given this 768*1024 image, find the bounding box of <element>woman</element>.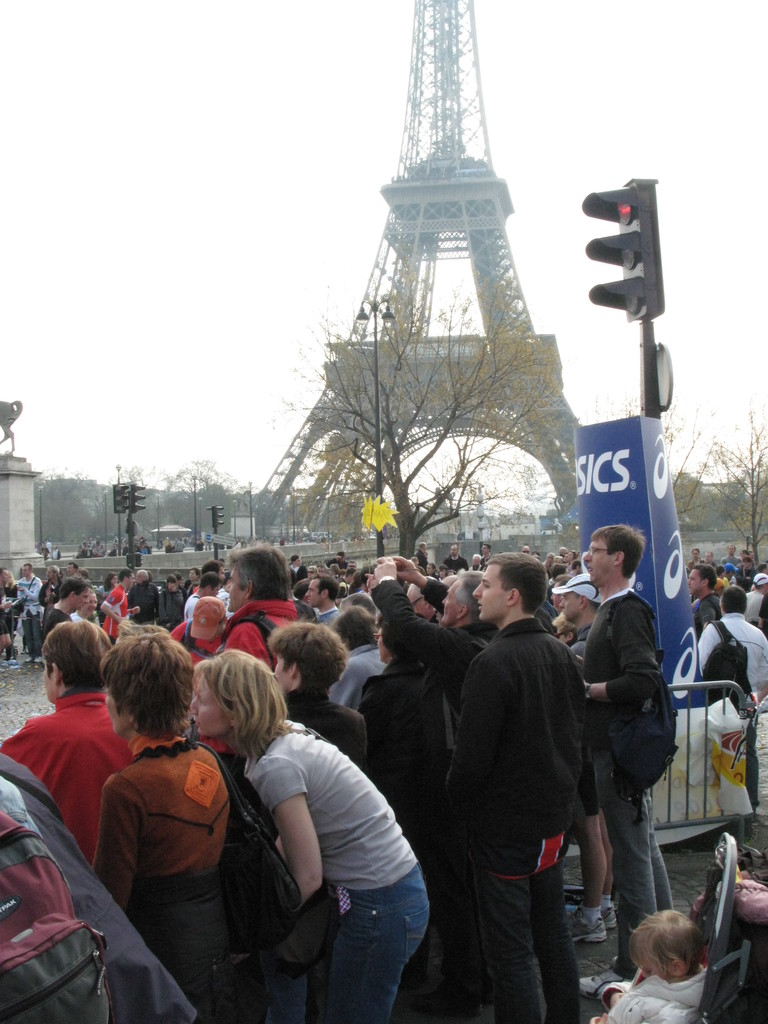
(left=0, top=571, right=20, bottom=659).
